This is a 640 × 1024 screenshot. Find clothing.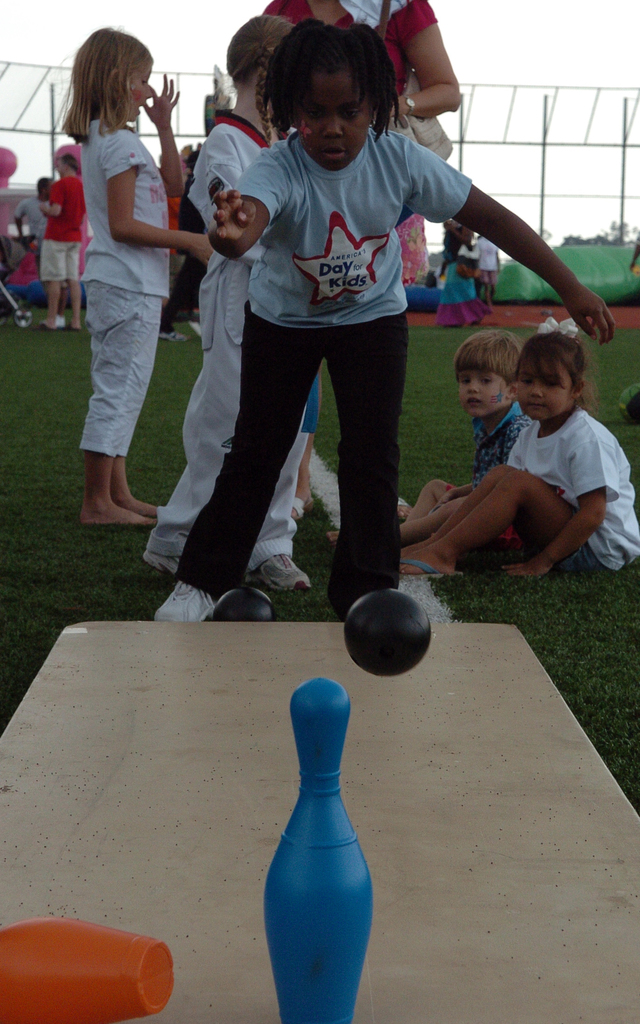
Bounding box: 15,193,48,249.
